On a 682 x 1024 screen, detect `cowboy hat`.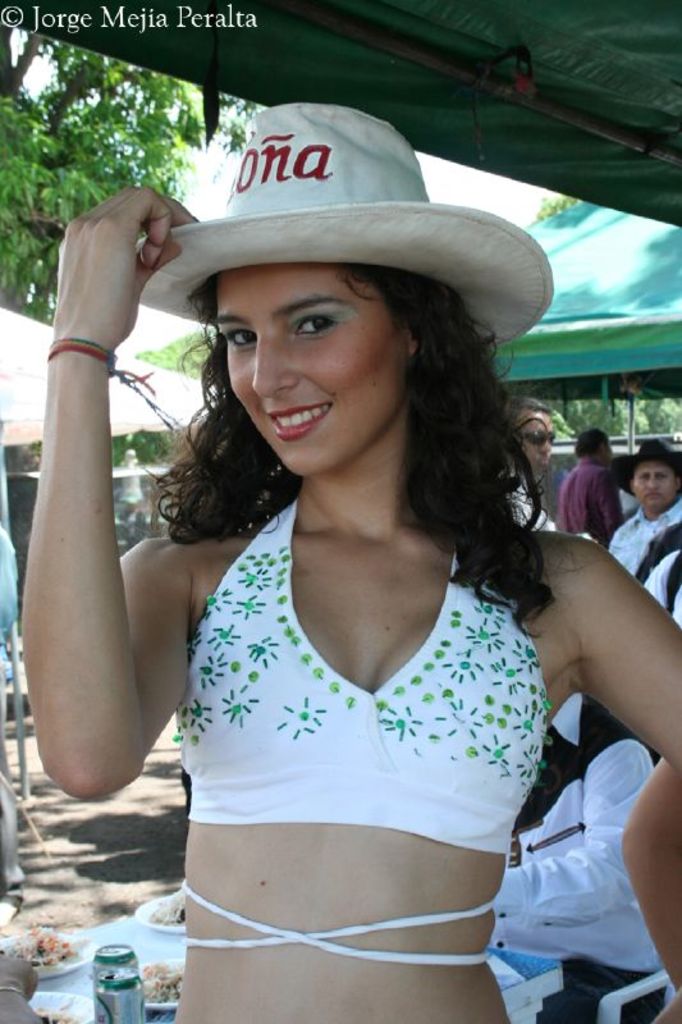
x1=136 y1=97 x2=559 y2=337.
